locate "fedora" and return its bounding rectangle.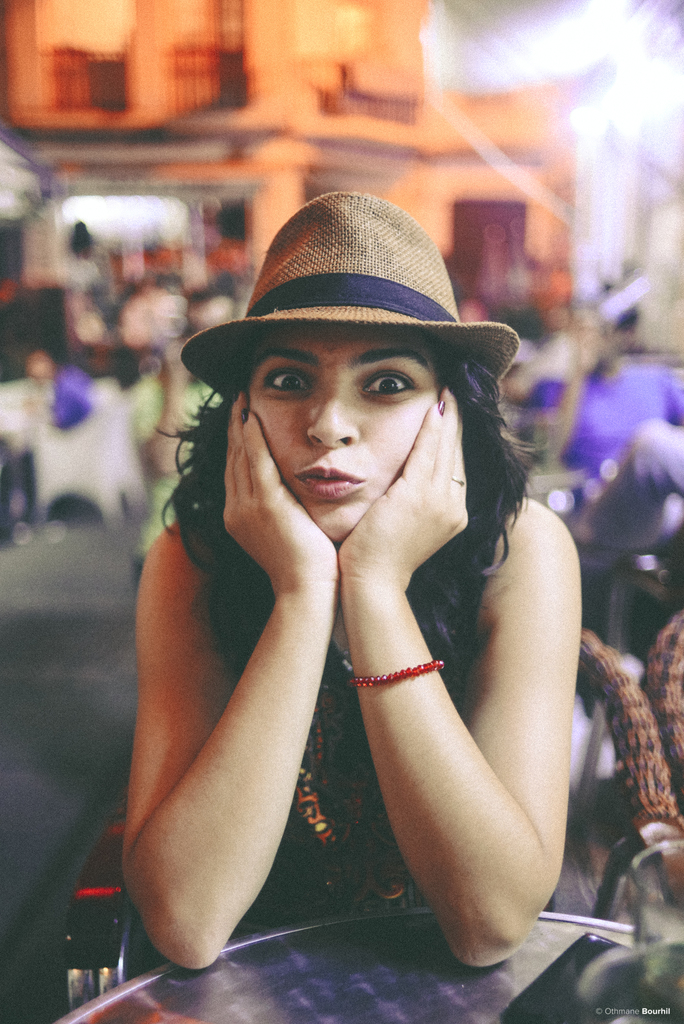
(x1=175, y1=188, x2=518, y2=382).
